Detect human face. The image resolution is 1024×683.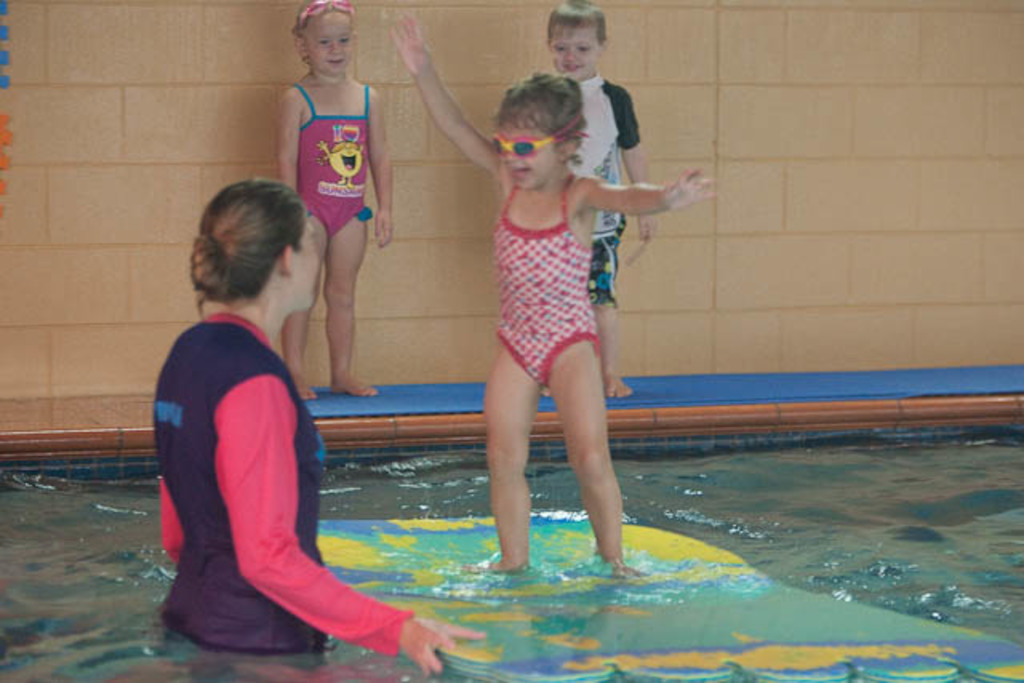
select_region(291, 221, 322, 312).
